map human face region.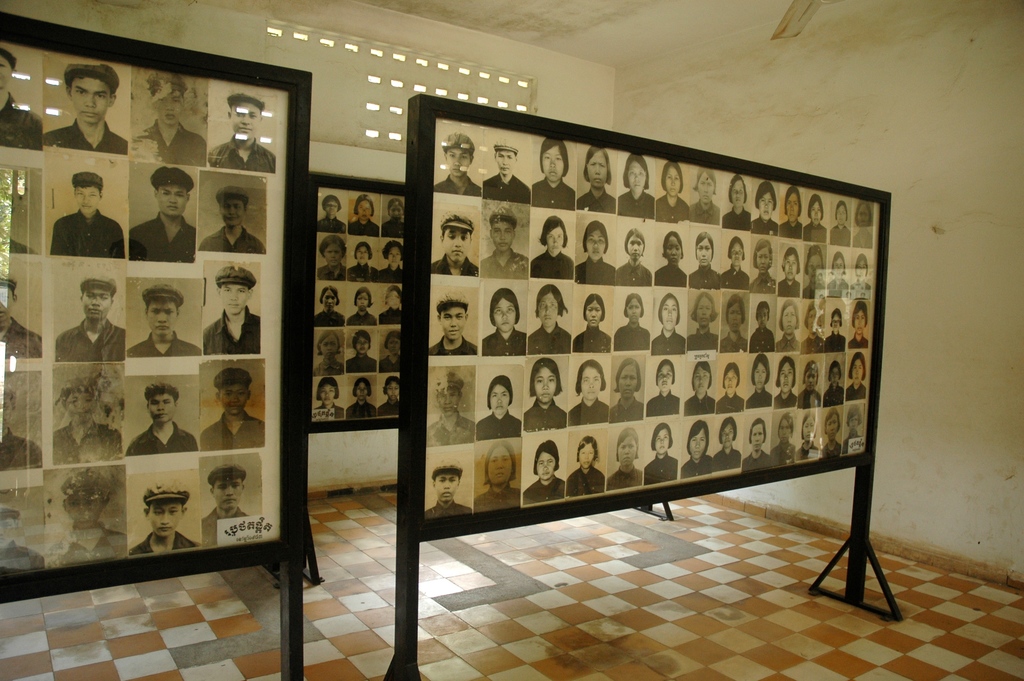
Mapped to box=[723, 424, 733, 450].
